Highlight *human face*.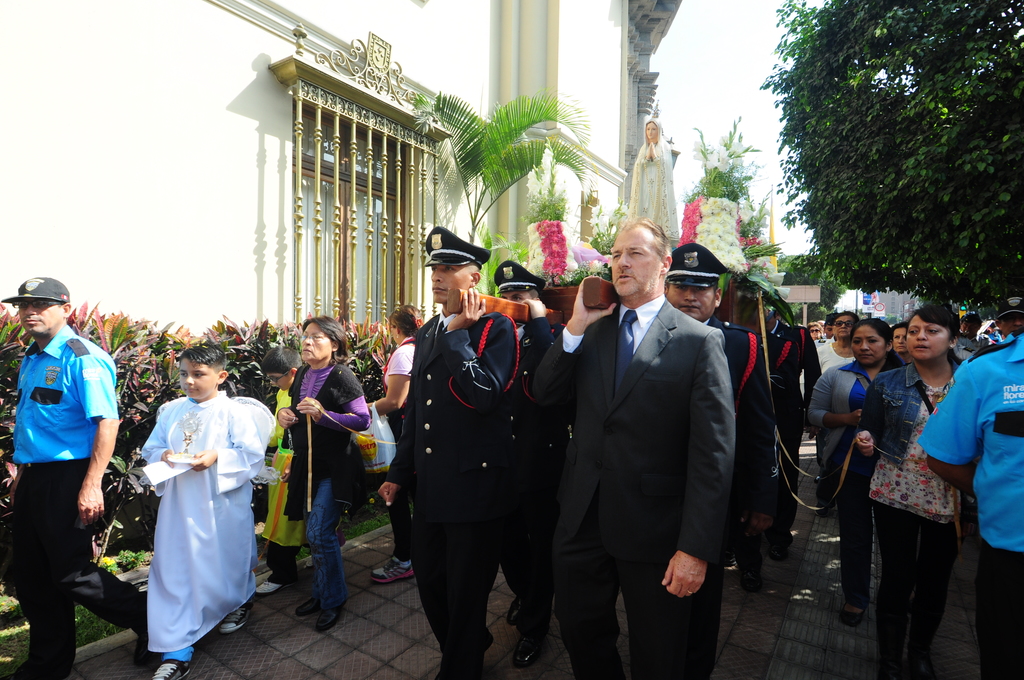
Highlighted region: locate(852, 328, 888, 363).
